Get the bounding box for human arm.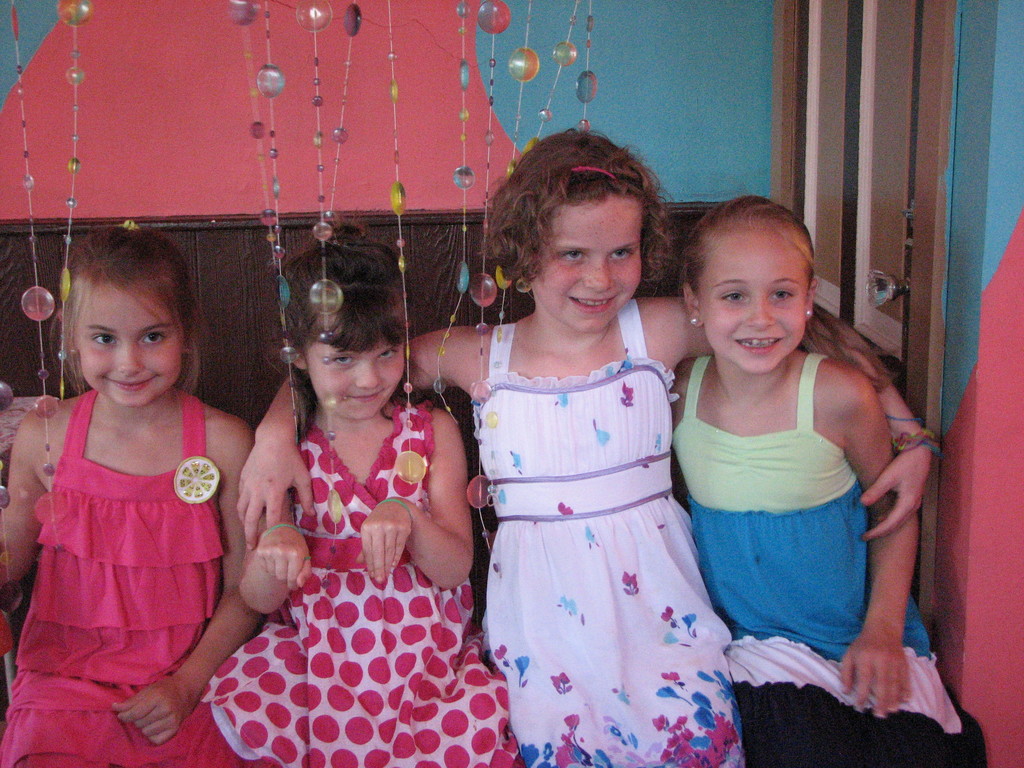
(x1=0, y1=376, x2=57, y2=595).
